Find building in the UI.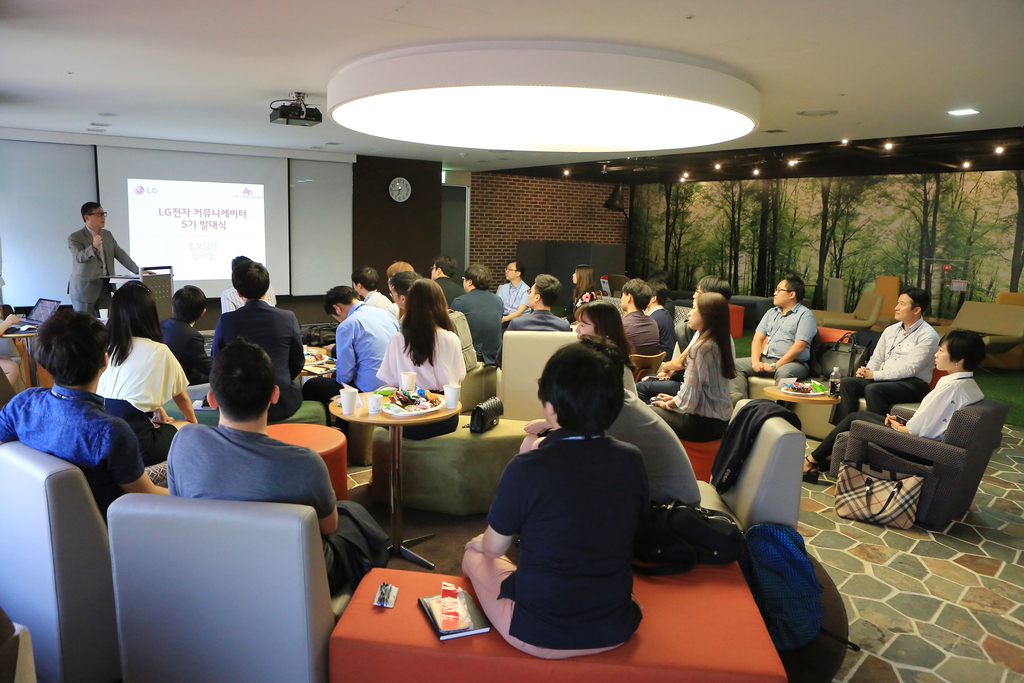
UI element at <box>4,0,1023,682</box>.
